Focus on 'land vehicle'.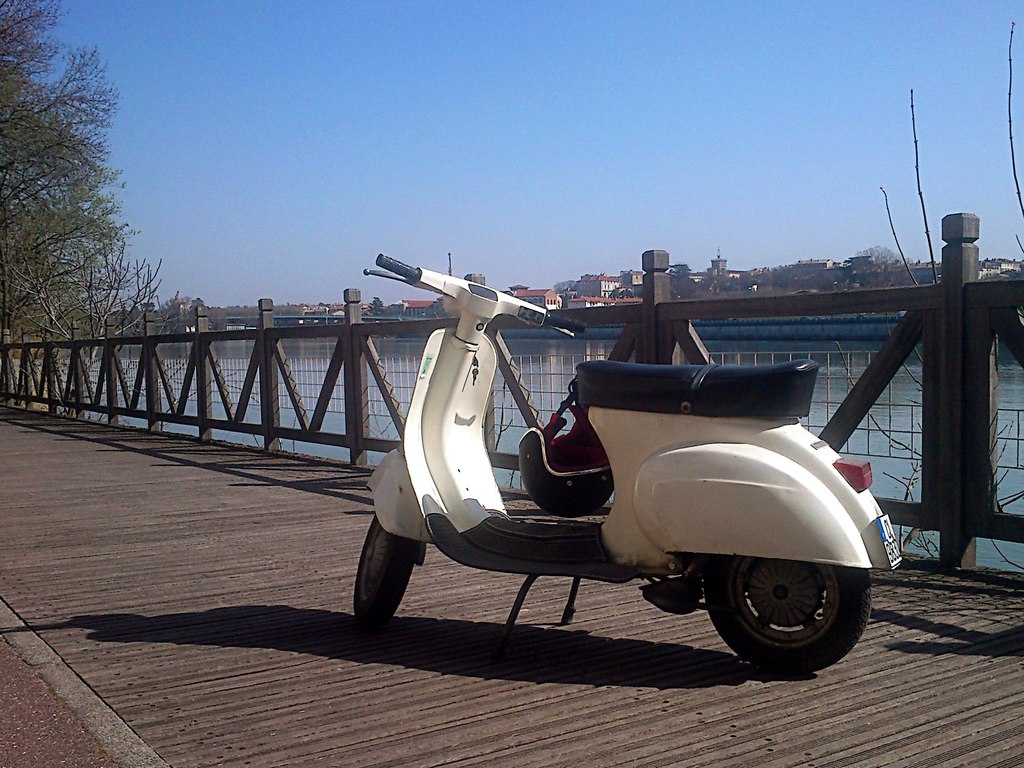
Focused at rect(346, 258, 902, 690).
